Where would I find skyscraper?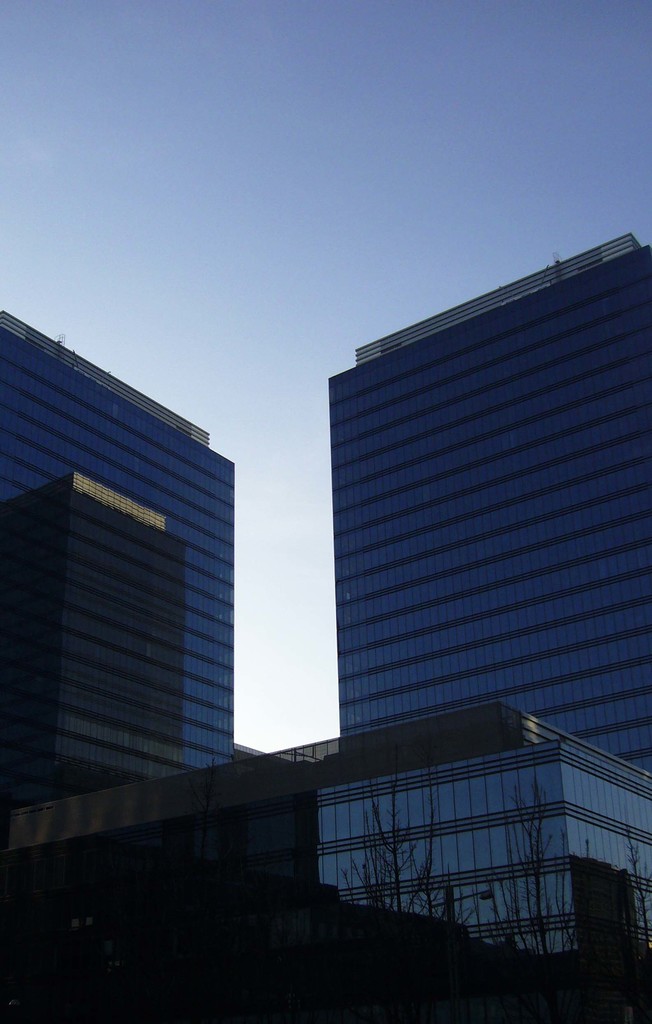
At left=7, top=326, right=261, bottom=832.
